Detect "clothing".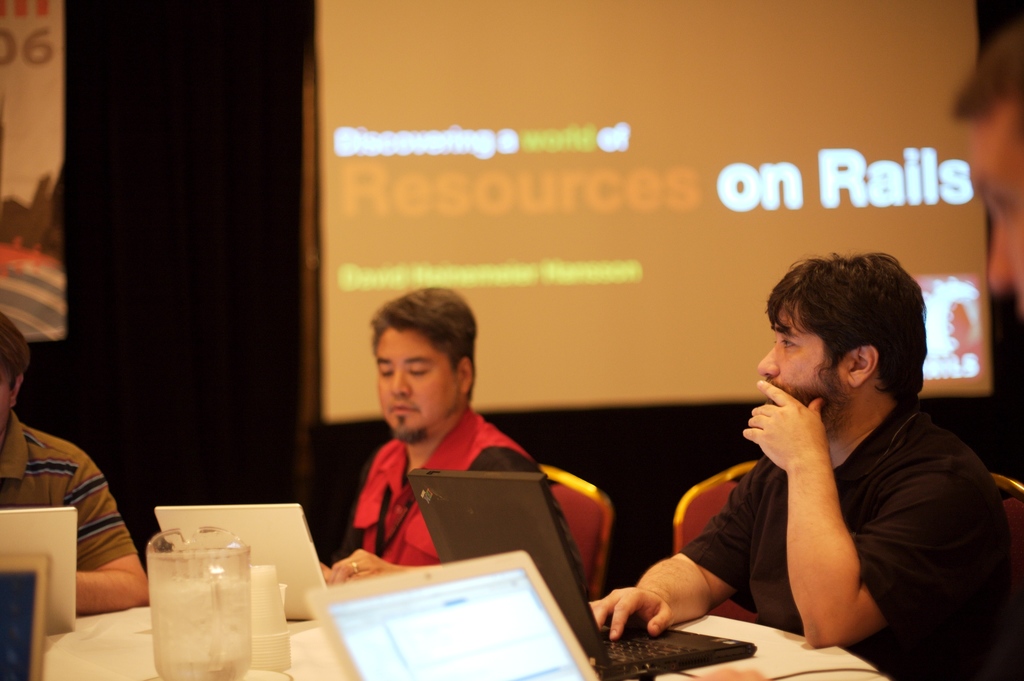
Detected at [x1=0, y1=413, x2=139, y2=570].
